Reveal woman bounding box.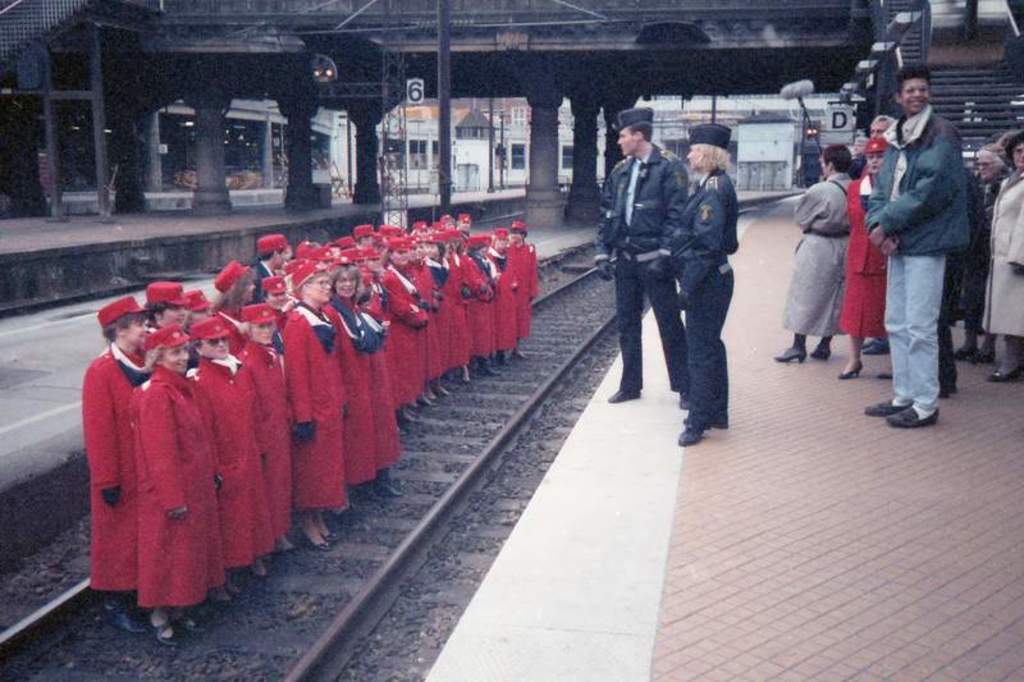
Revealed: x1=837, y1=138, x2=893, y2=385.
